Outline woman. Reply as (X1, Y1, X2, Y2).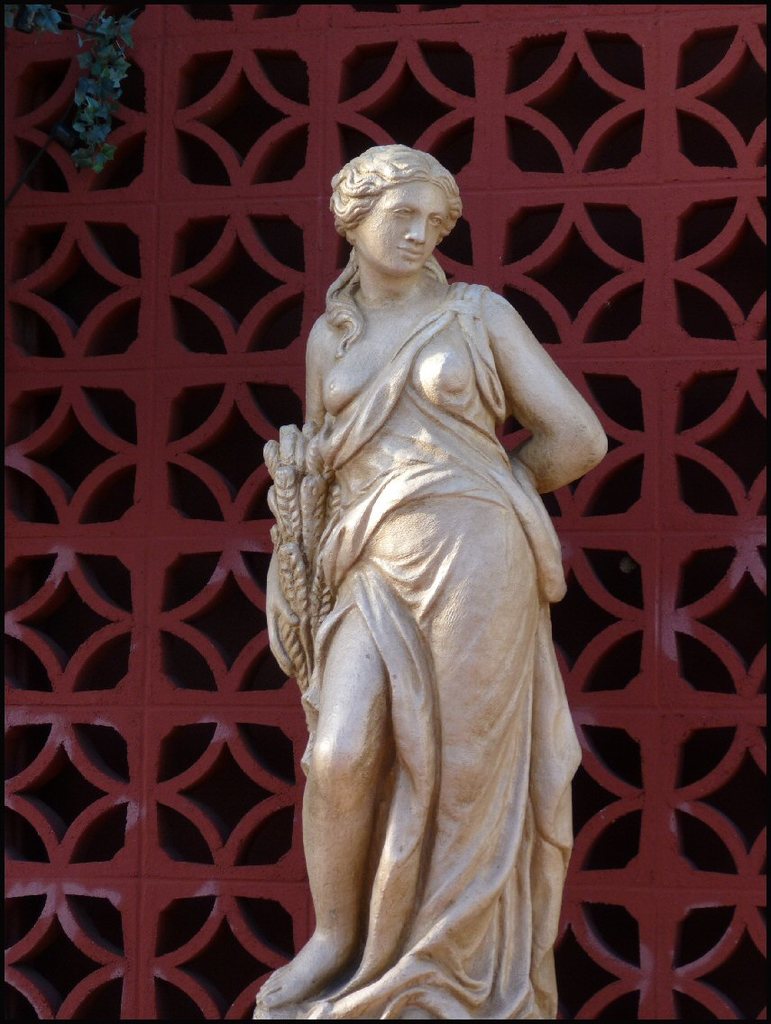
(264, 112, 602, 1007).
